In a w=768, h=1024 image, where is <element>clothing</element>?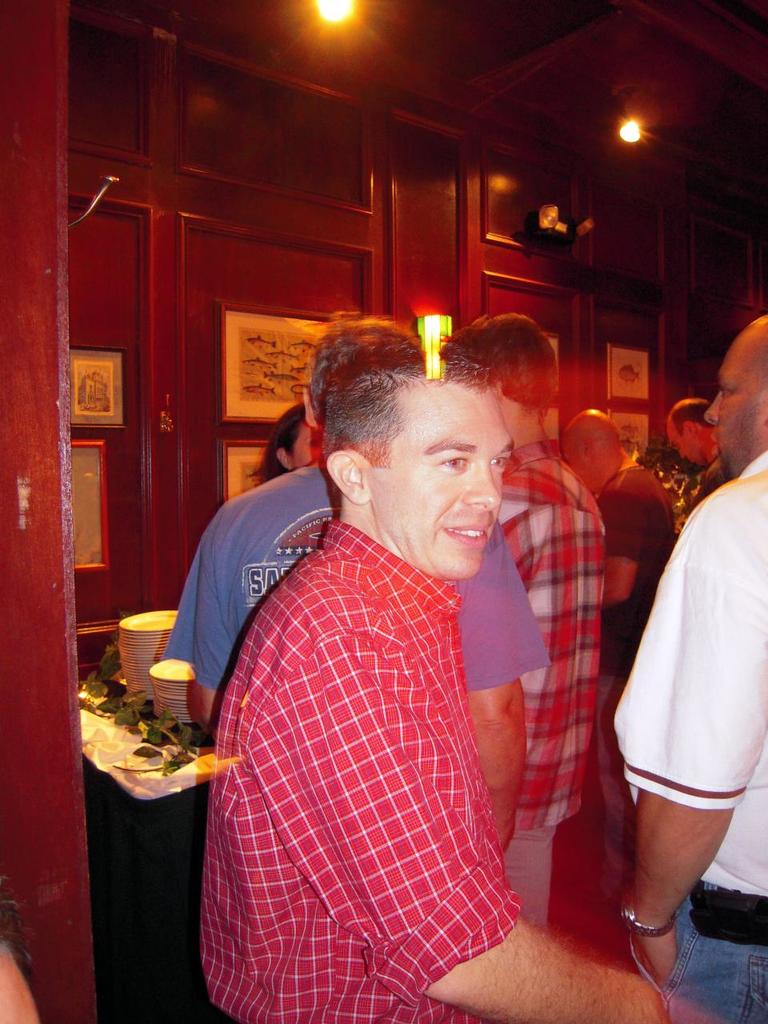
(x1=490, y1=436, x2=600, y2=958).
